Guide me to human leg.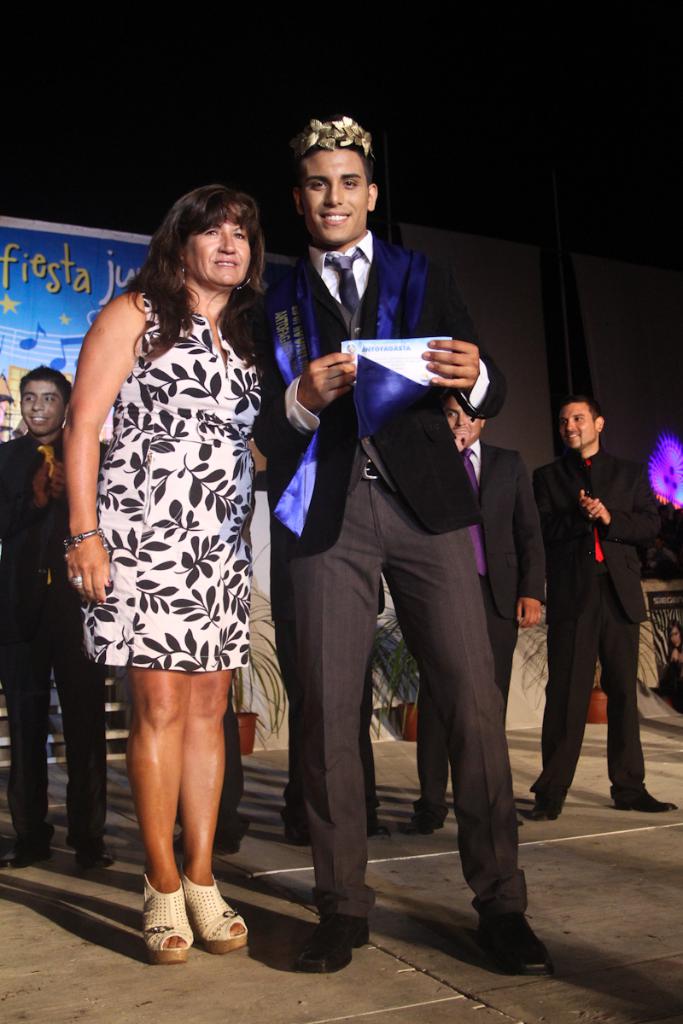
Guidance: 131:663:193:959.
